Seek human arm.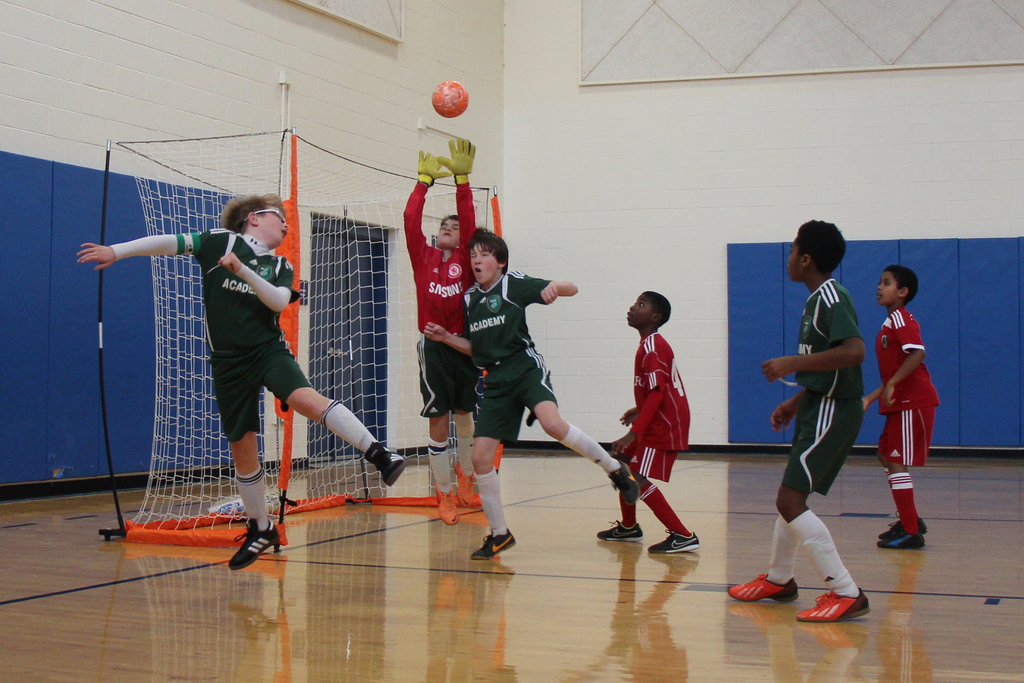
(607,344,667,454).
